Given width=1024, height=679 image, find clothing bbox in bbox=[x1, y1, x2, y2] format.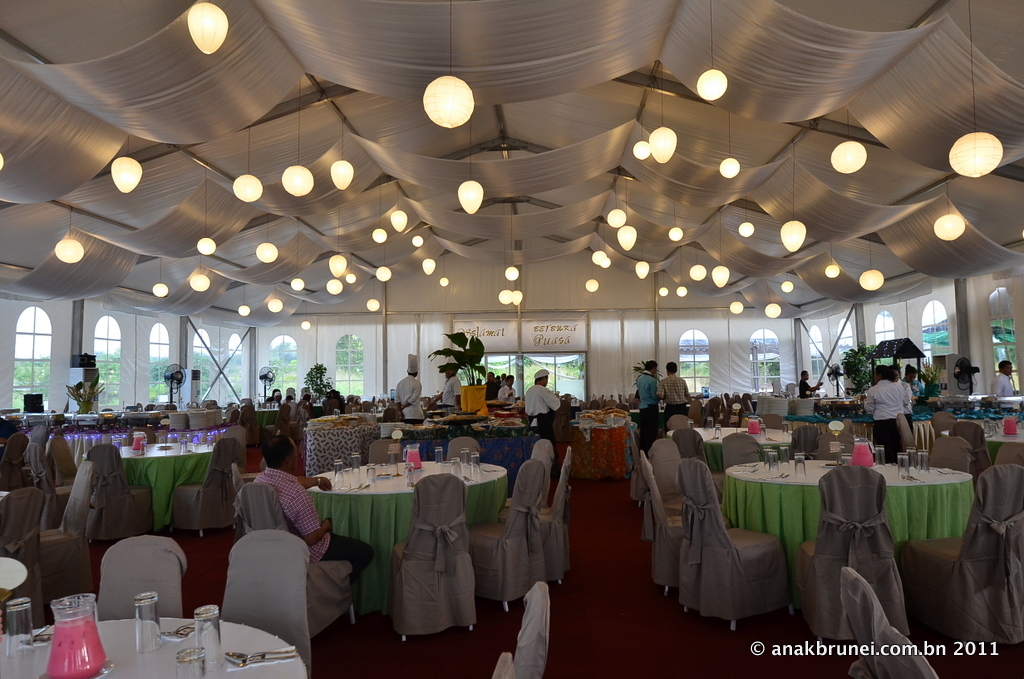
bbox=[440, 376, 462, 412].
